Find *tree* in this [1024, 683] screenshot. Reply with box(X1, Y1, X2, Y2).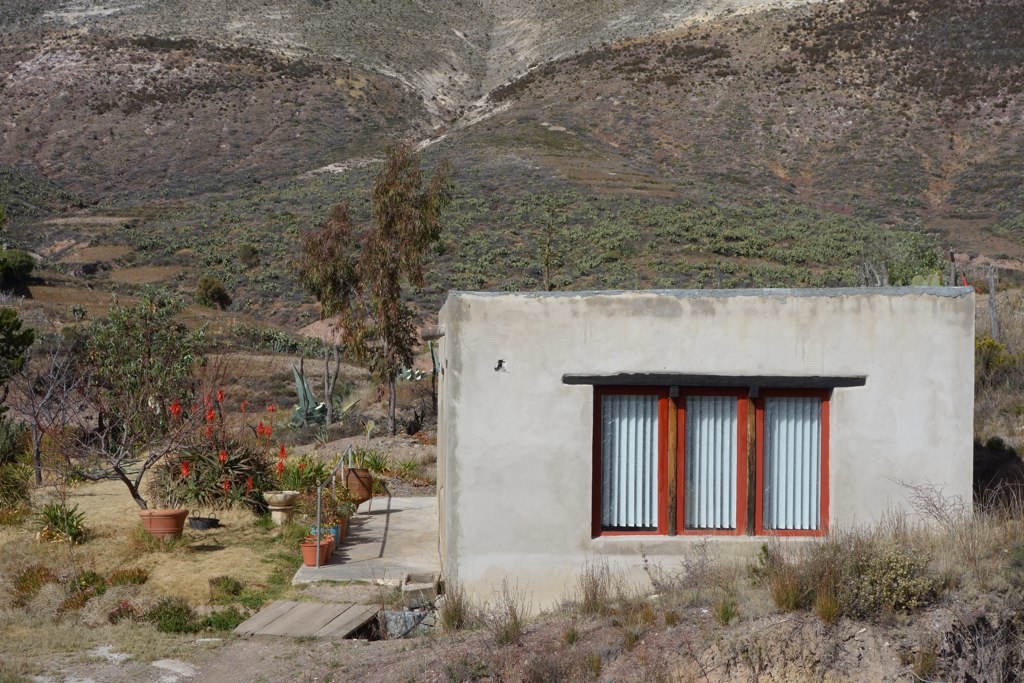
box(322, 250, 363, 414).
